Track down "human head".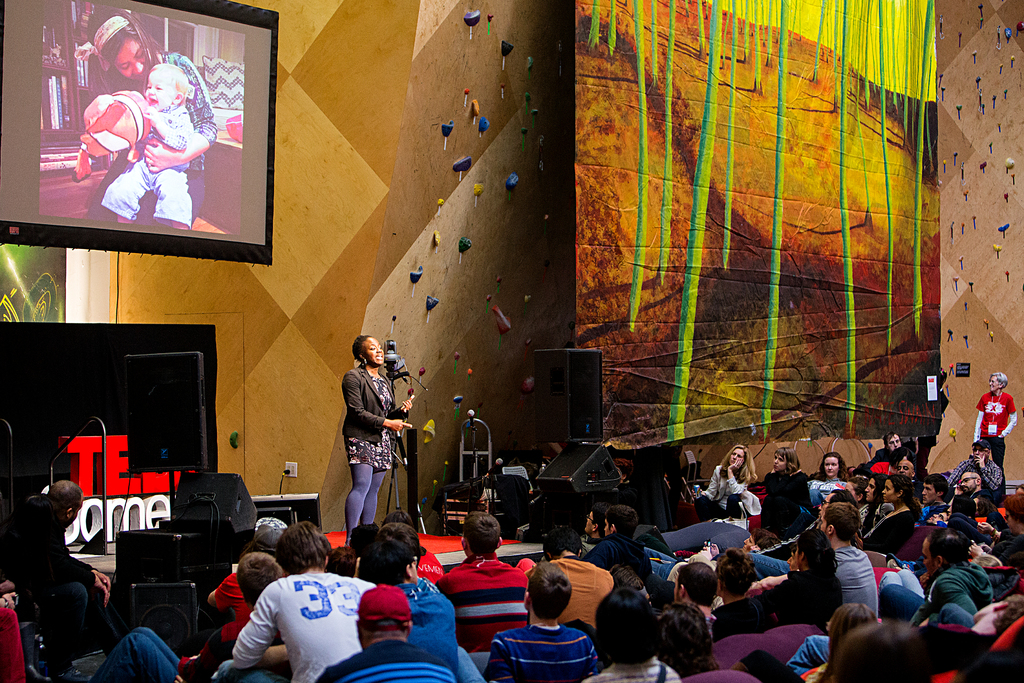
Tracked to select_region(821, 454, 840, 478).
